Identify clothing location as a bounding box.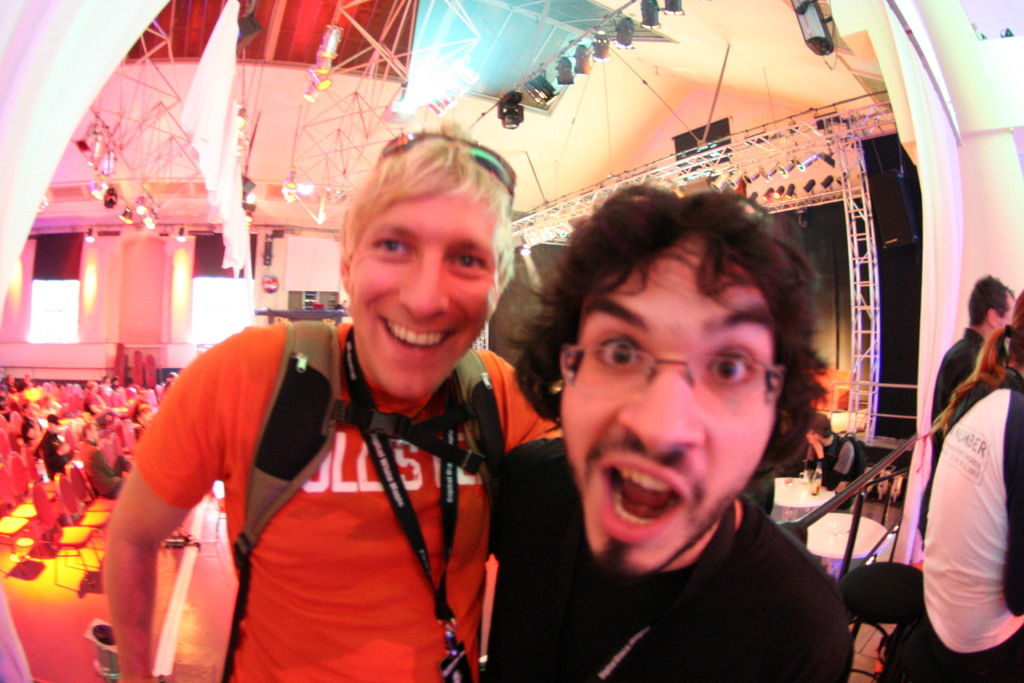
<box>926,369,1023,669</box>.
